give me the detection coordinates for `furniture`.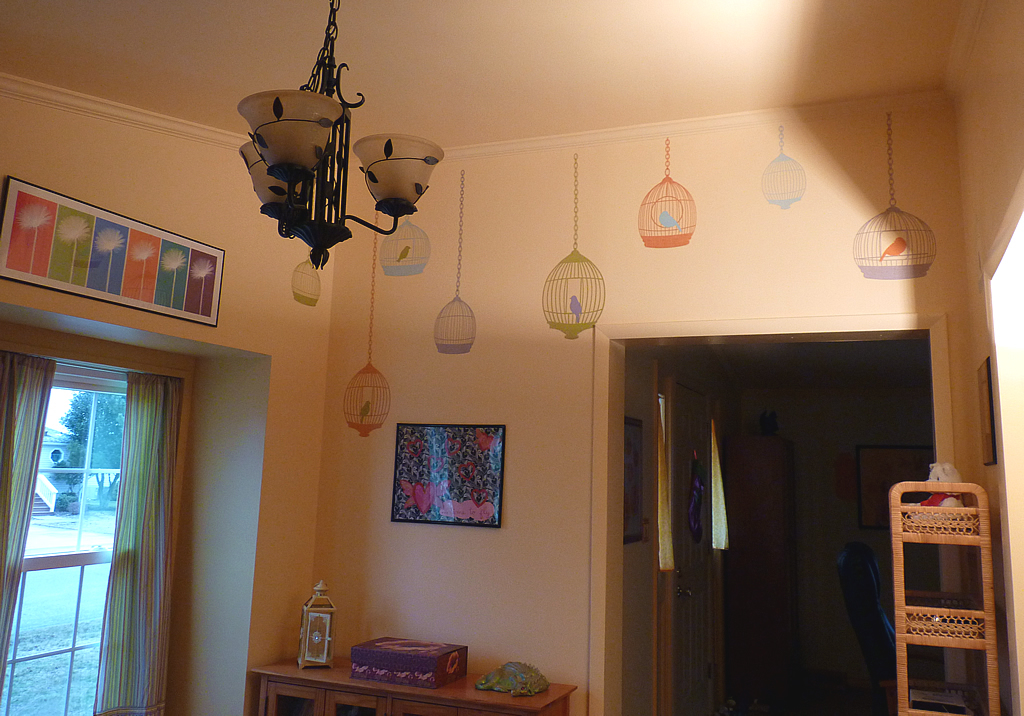
x1=252, y1=652, x2=578, y2=715.
